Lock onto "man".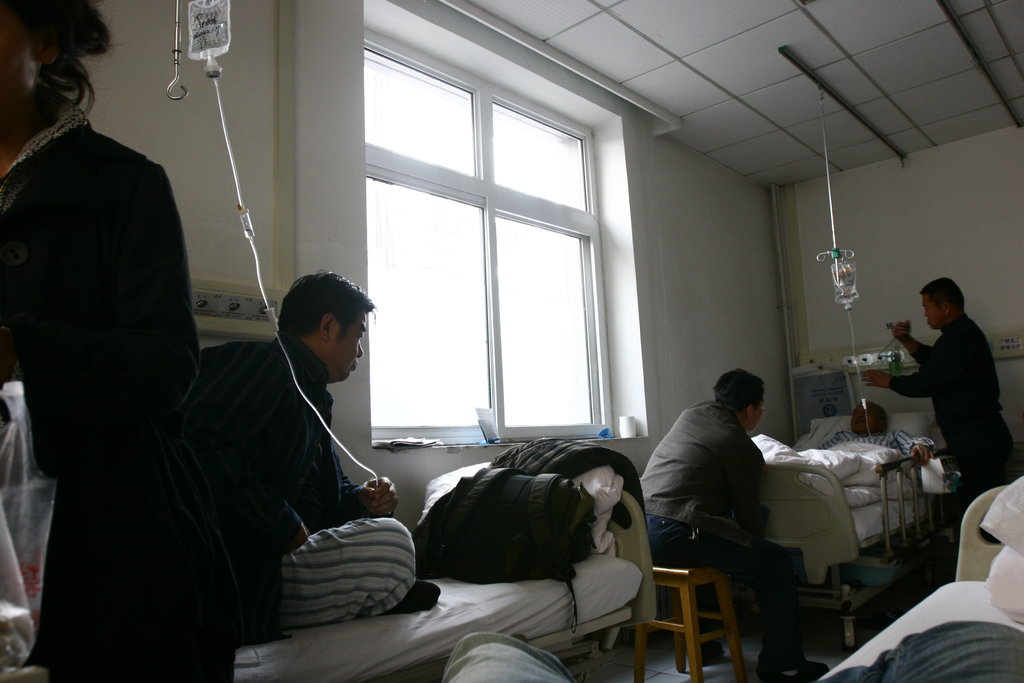
Locked: (203,267,452,617).
